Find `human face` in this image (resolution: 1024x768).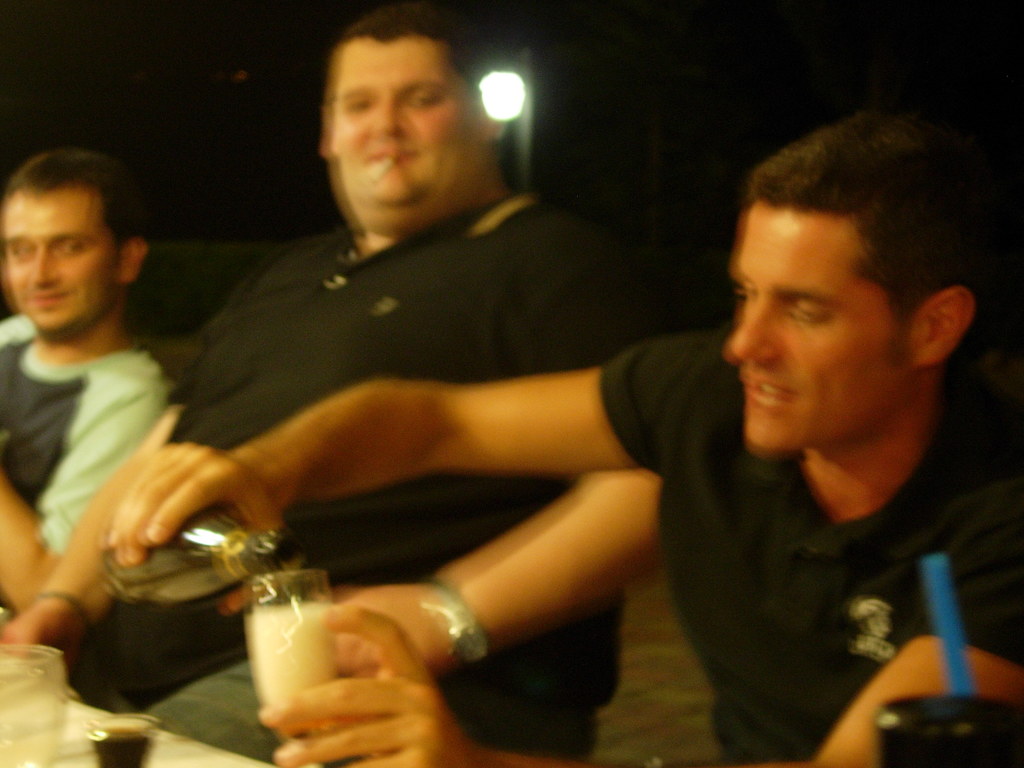
box(730, 210, 915, 450).
